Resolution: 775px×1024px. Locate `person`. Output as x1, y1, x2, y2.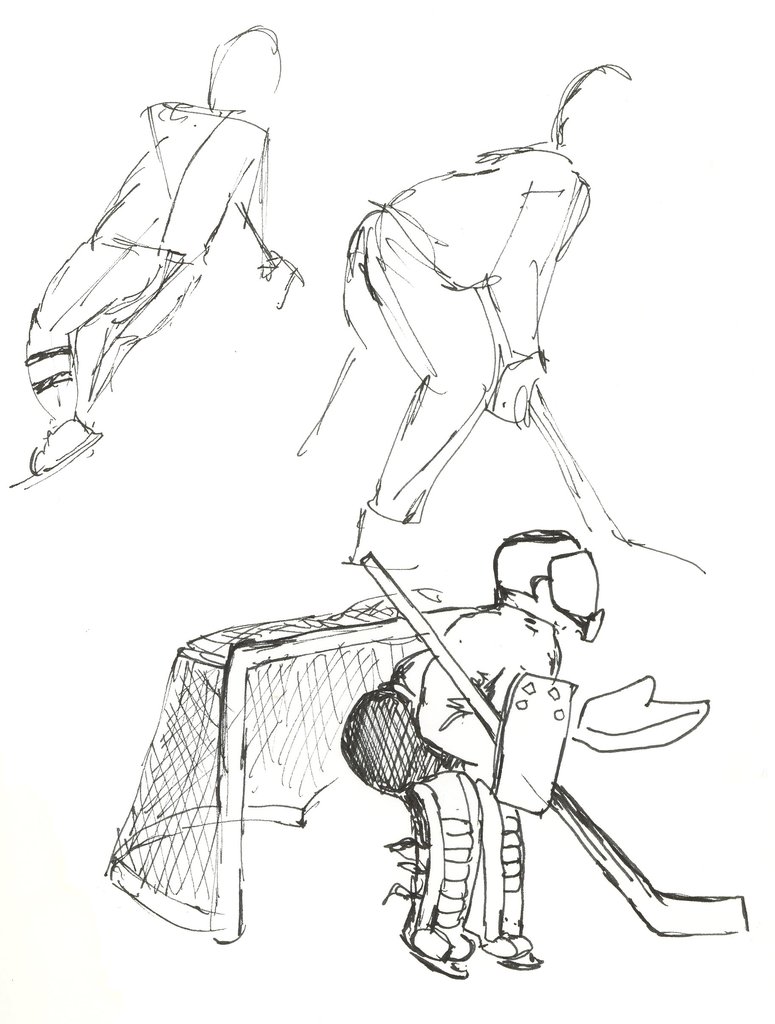
291, 56, 628, 564.
